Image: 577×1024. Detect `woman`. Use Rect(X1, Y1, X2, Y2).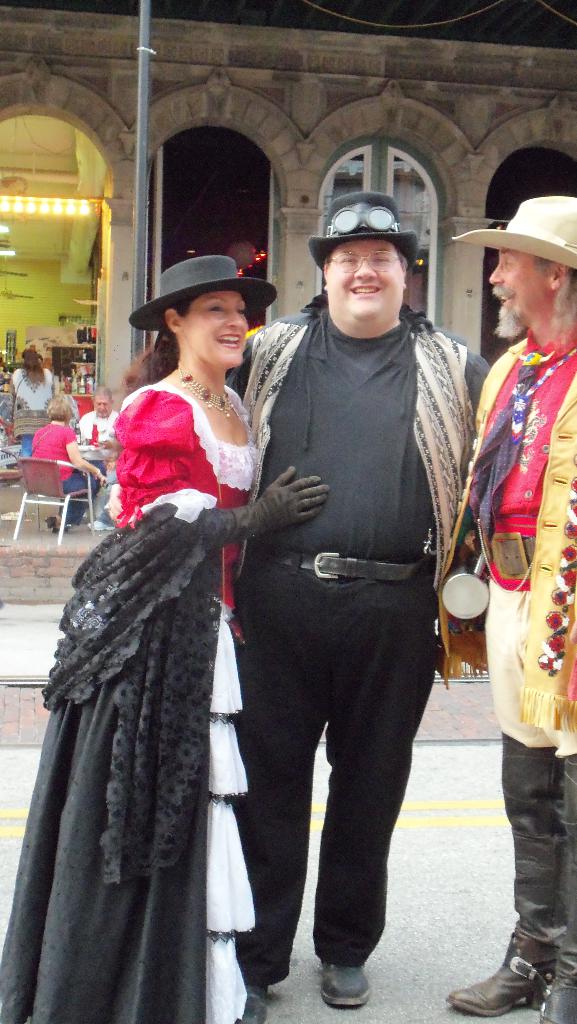
Rect(9, 340, 74, 412).
